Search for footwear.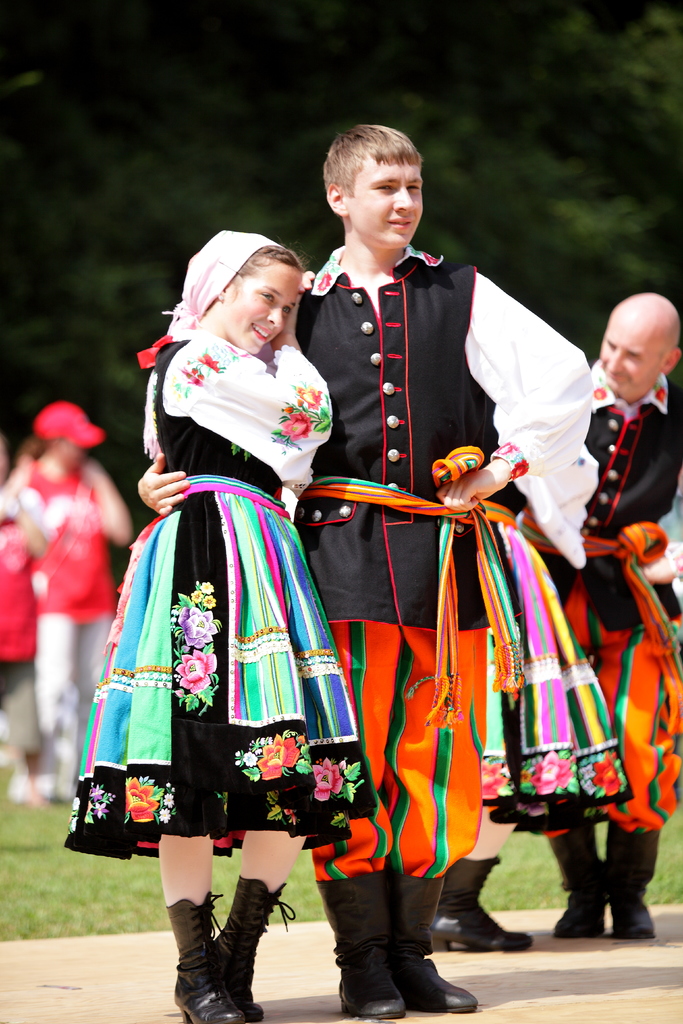
Found at bbox=[396, 968, 478, 1014].
